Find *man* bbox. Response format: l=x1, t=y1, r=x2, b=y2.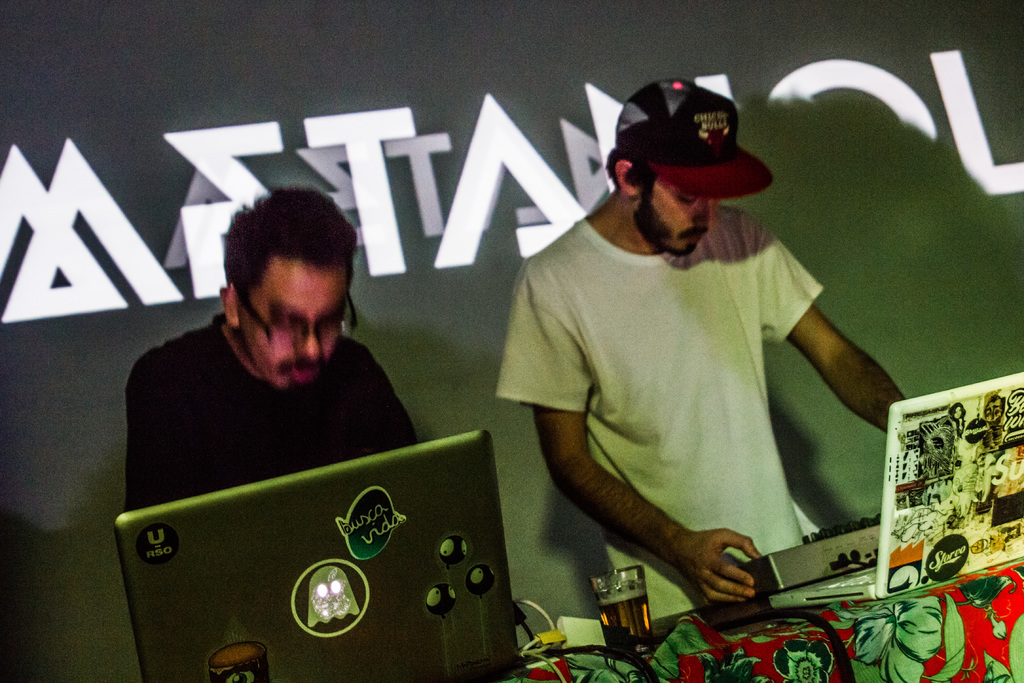
l=109, t=202, r=463, b=555.
